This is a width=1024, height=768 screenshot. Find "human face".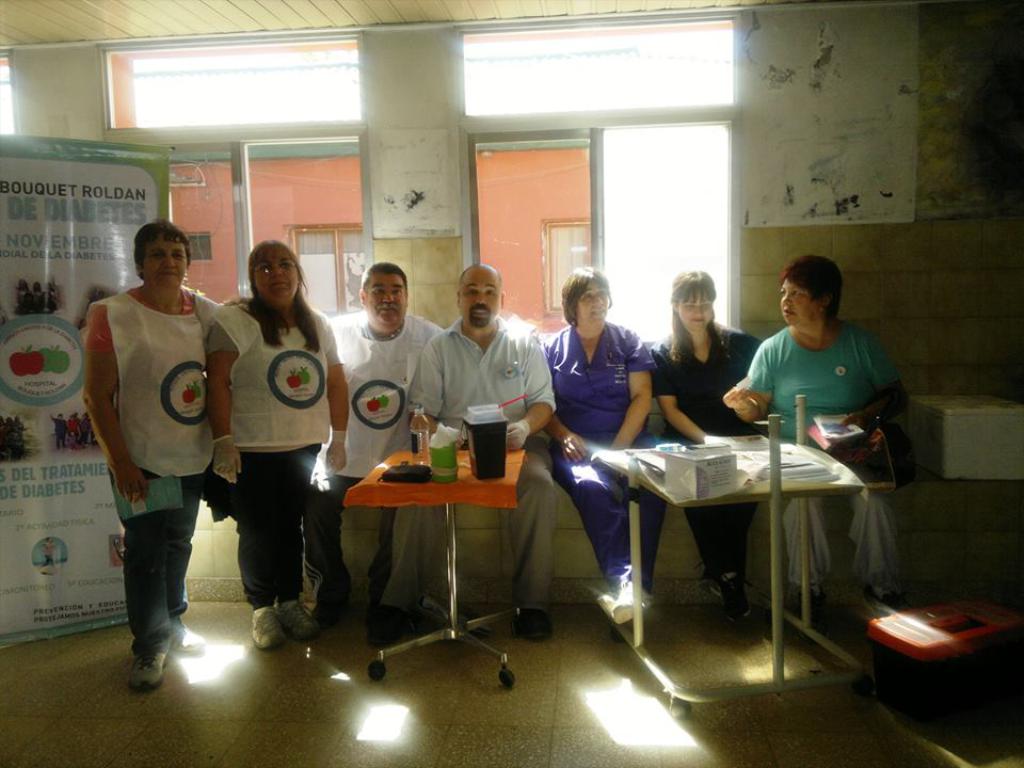
Bounding box: 459, 266, 499, 326.
